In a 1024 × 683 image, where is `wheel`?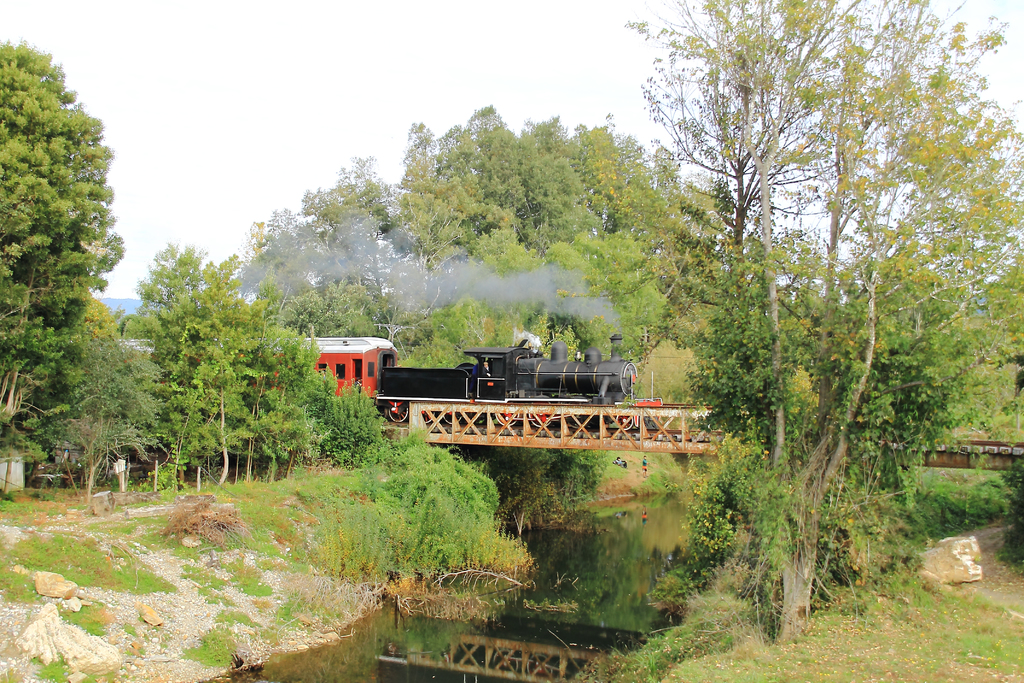
x1=422 y1=409 x2=433 y2=423.
